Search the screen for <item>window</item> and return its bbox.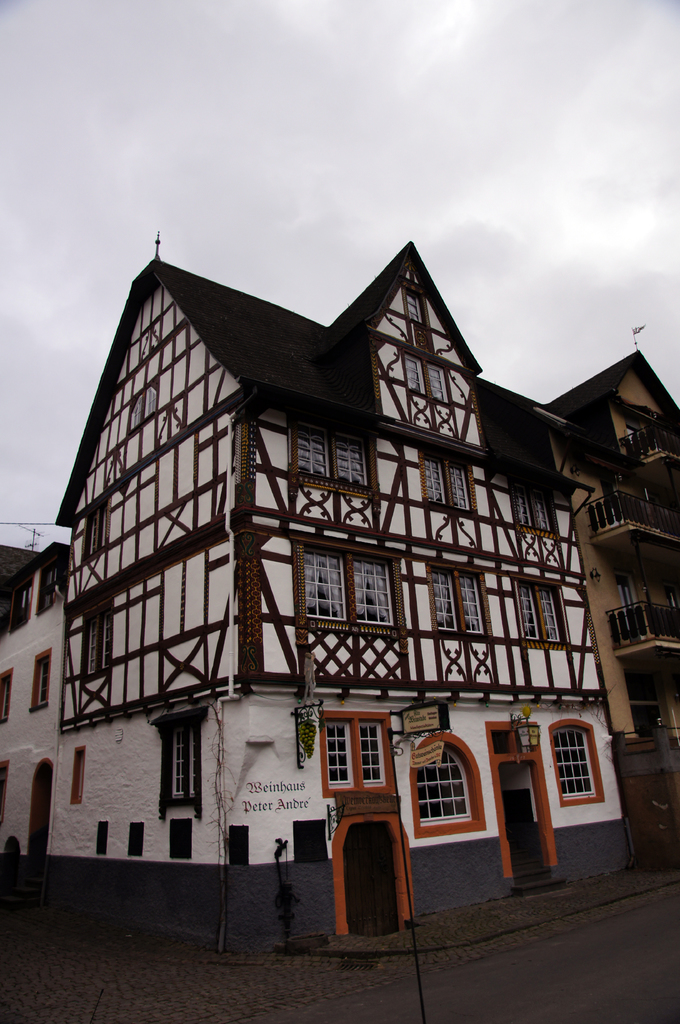
Found: <box>124,389,161,435</box>.
